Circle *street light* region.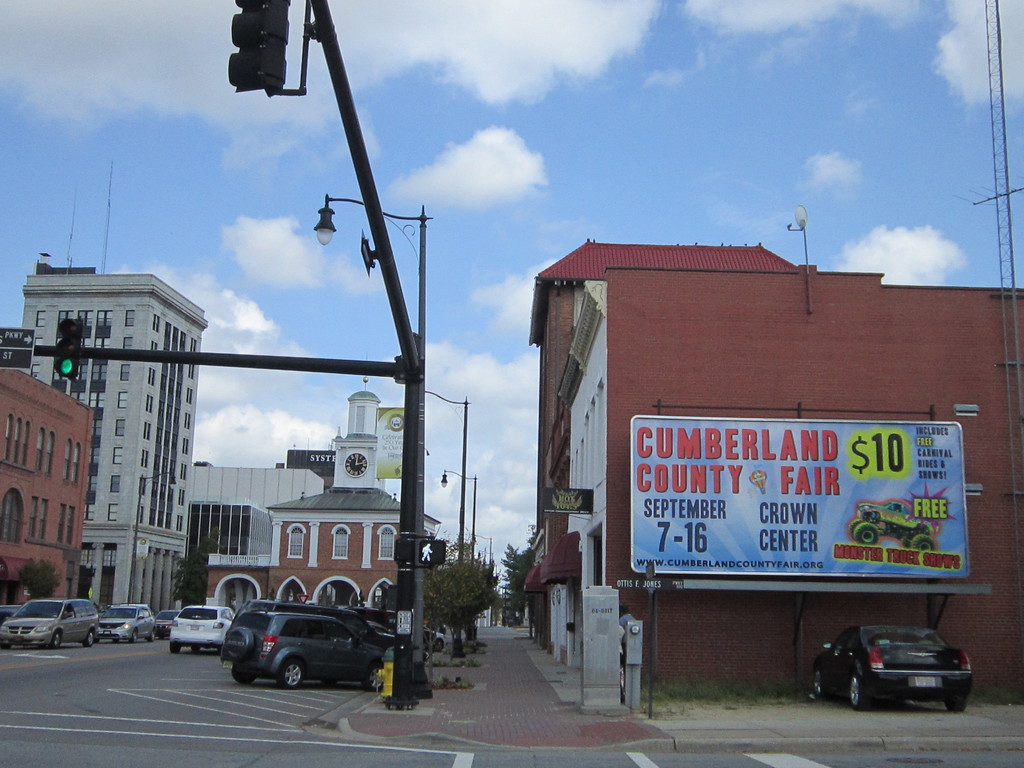
Region: <bbox>475, 534, 497, 630</bbox>.
